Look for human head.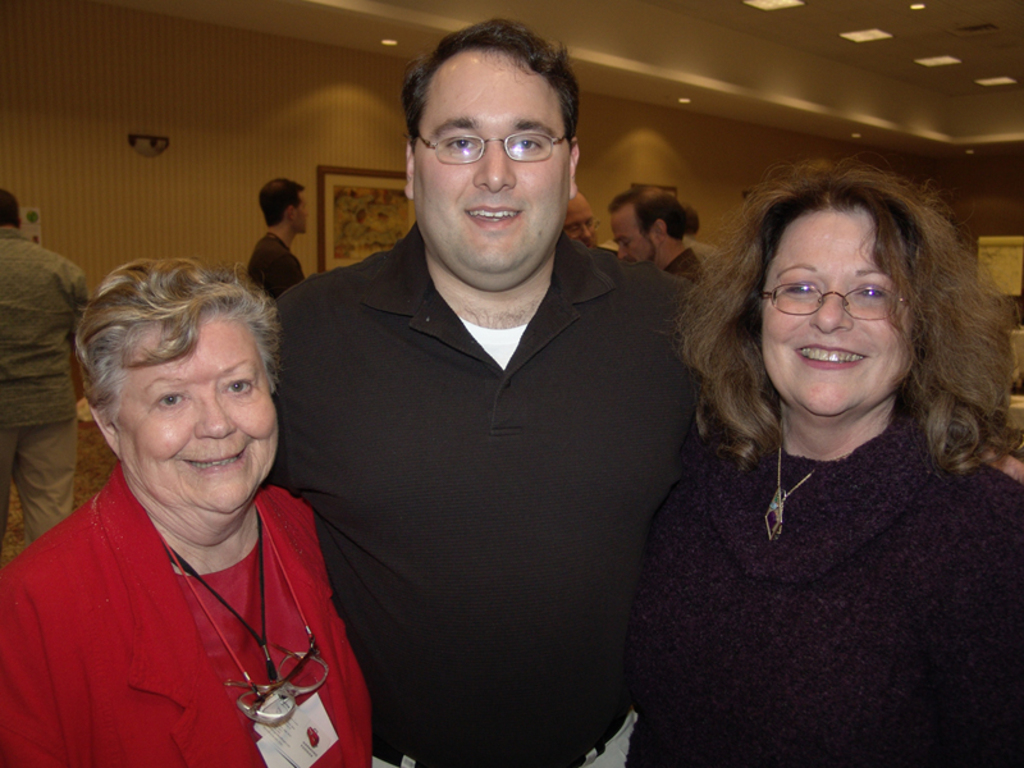
Found: [257,179,306,236].
